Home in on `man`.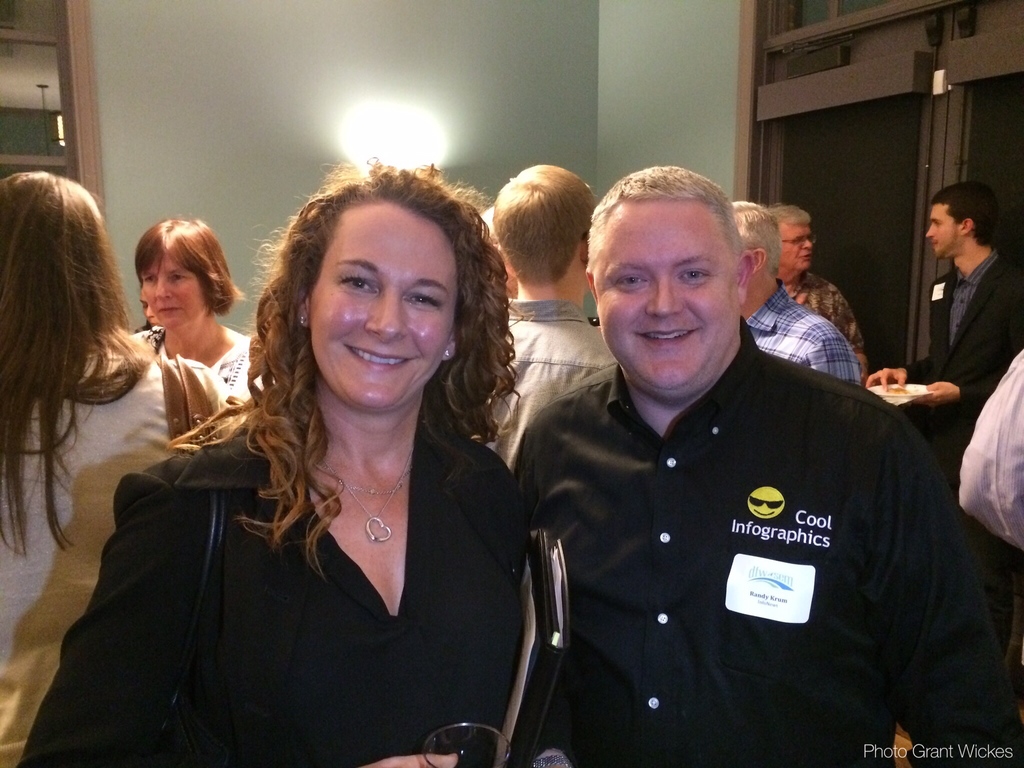
Homed in at 959,353,1023,555.
